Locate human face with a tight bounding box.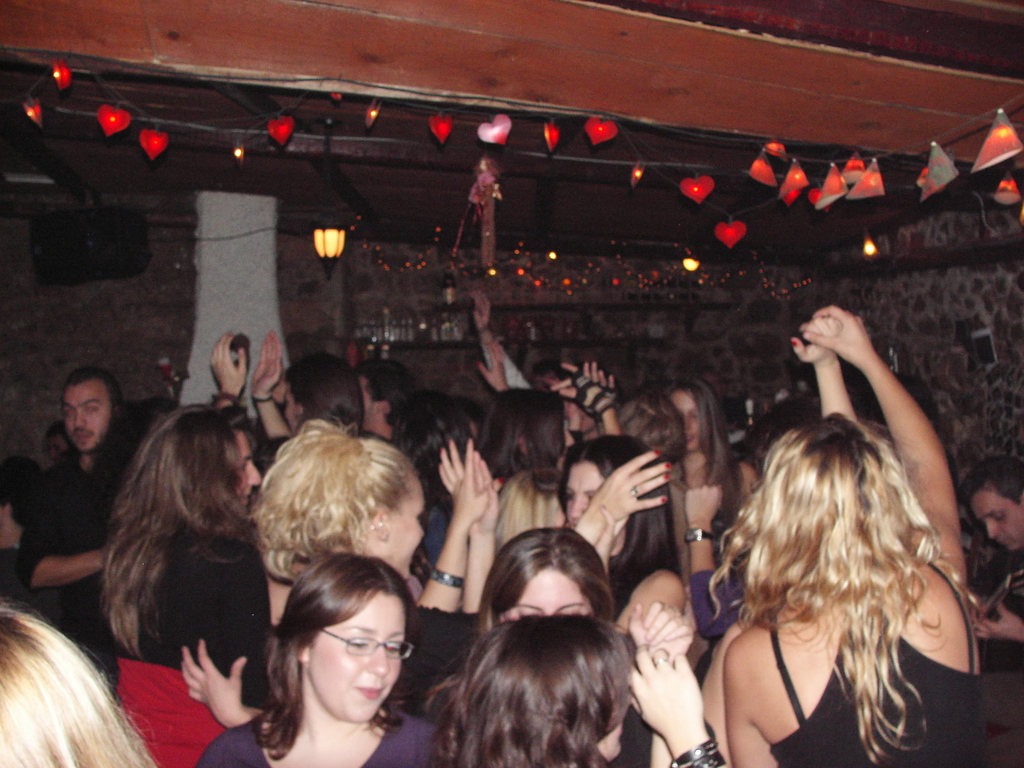
(x1=309, y1=590, x2=401, y2=722).
